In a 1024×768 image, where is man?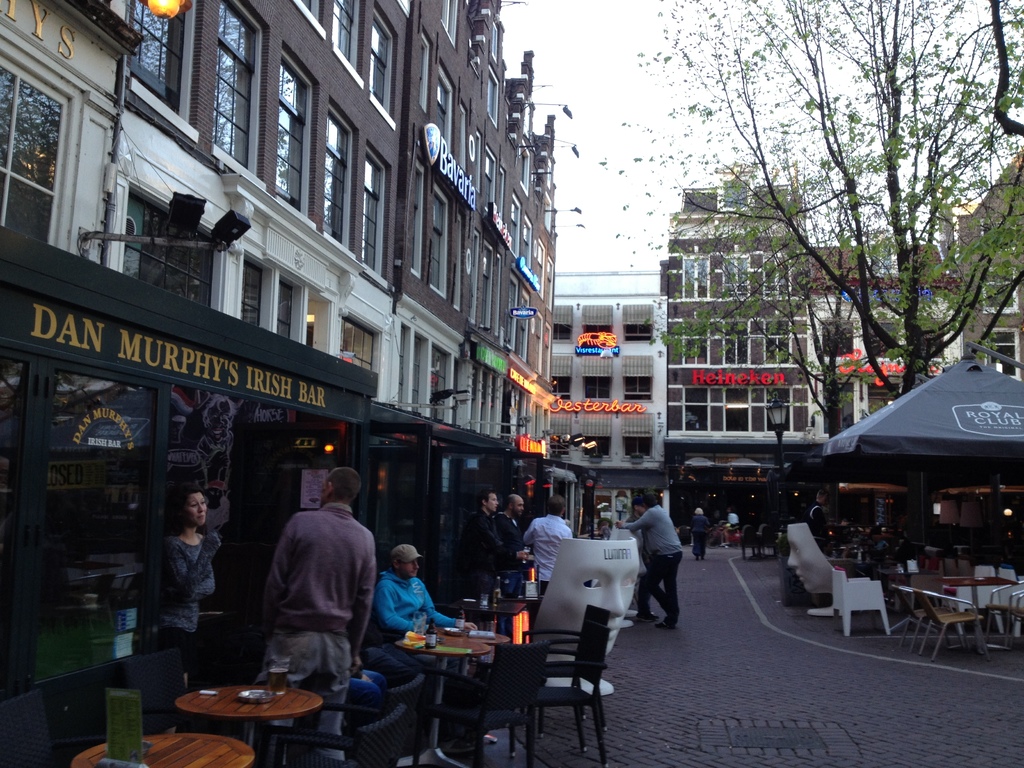
crop(373, 542, 479, 675).
